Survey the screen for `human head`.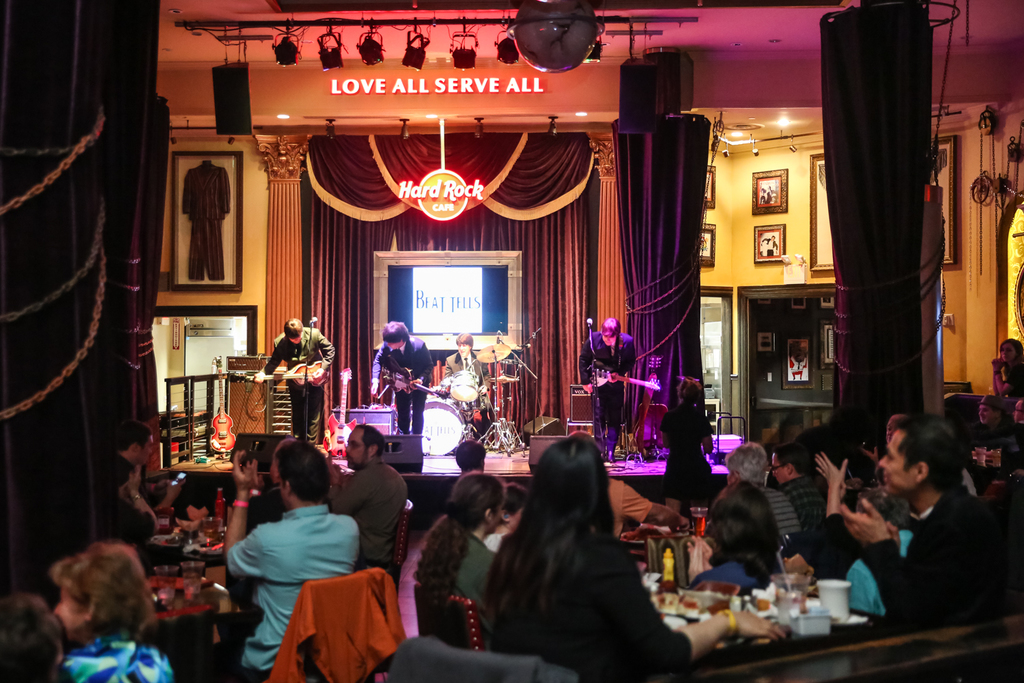
Survey found: {"left": 283, "top": 315, "right": 304, "bottom": 345}.
